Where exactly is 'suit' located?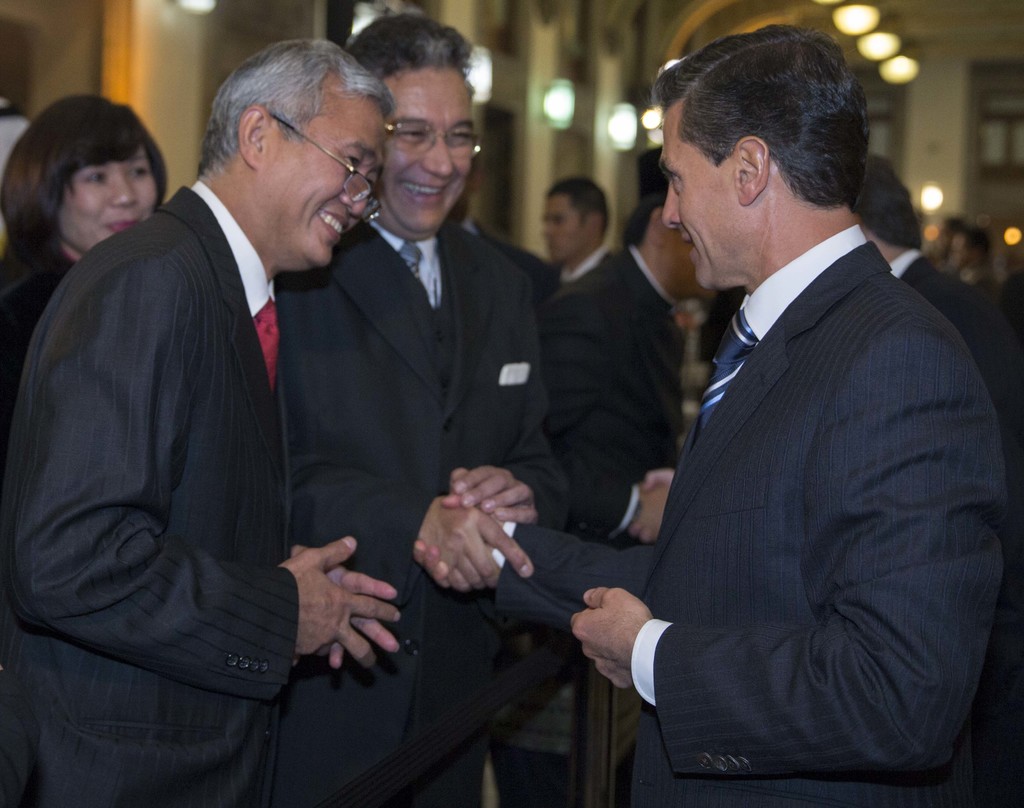
Its bounding box is [x1=275, y1=214, x2=569, y2=807].
